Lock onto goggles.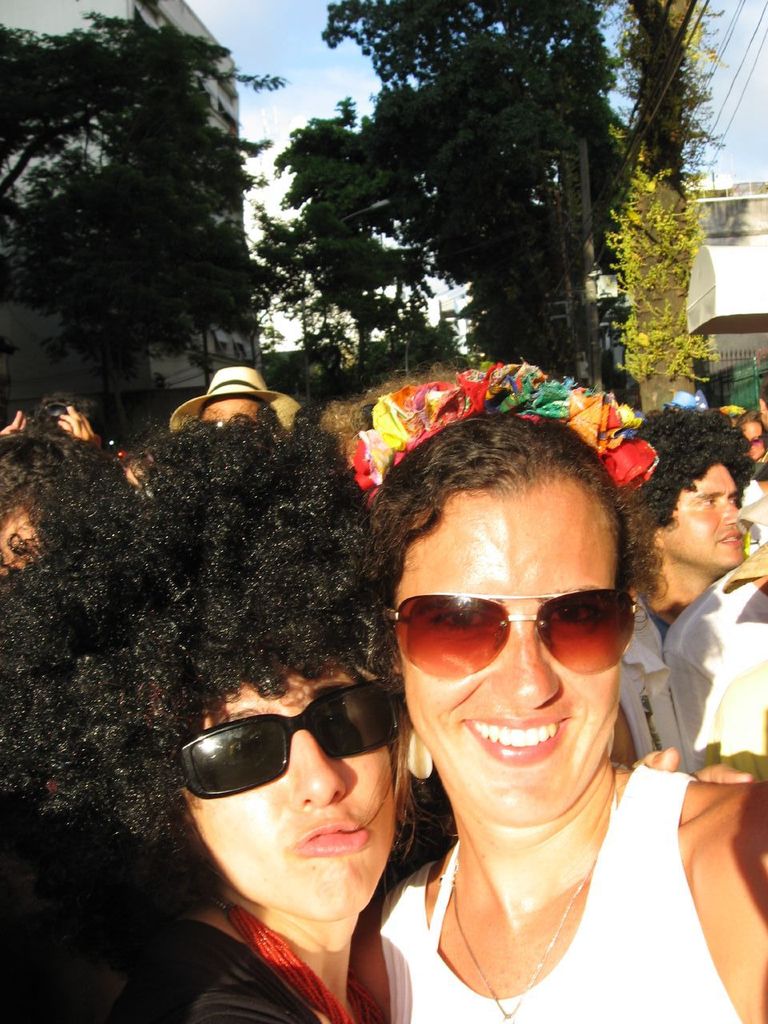
Locked: {"left": 161, "top": 676, "right": 402, "bottom": 805}.
